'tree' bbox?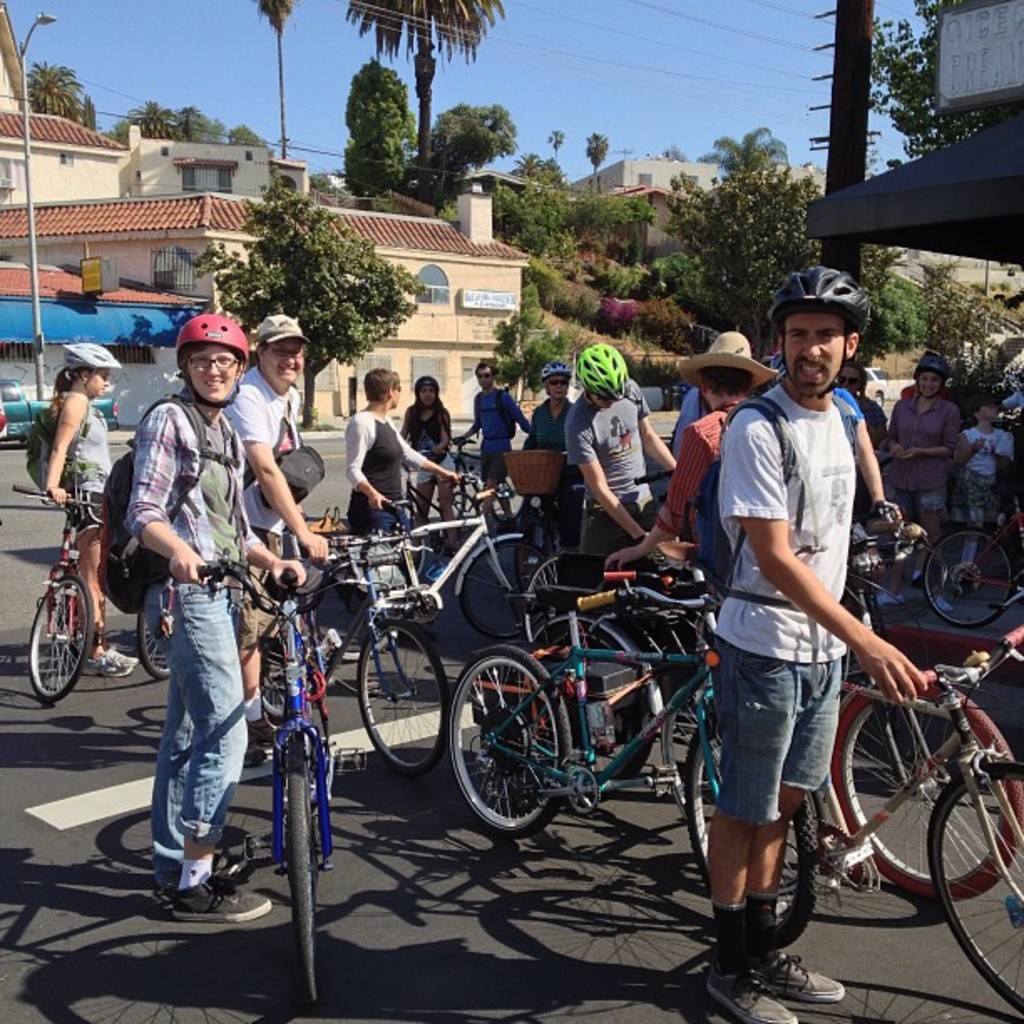
218 191 432 420
